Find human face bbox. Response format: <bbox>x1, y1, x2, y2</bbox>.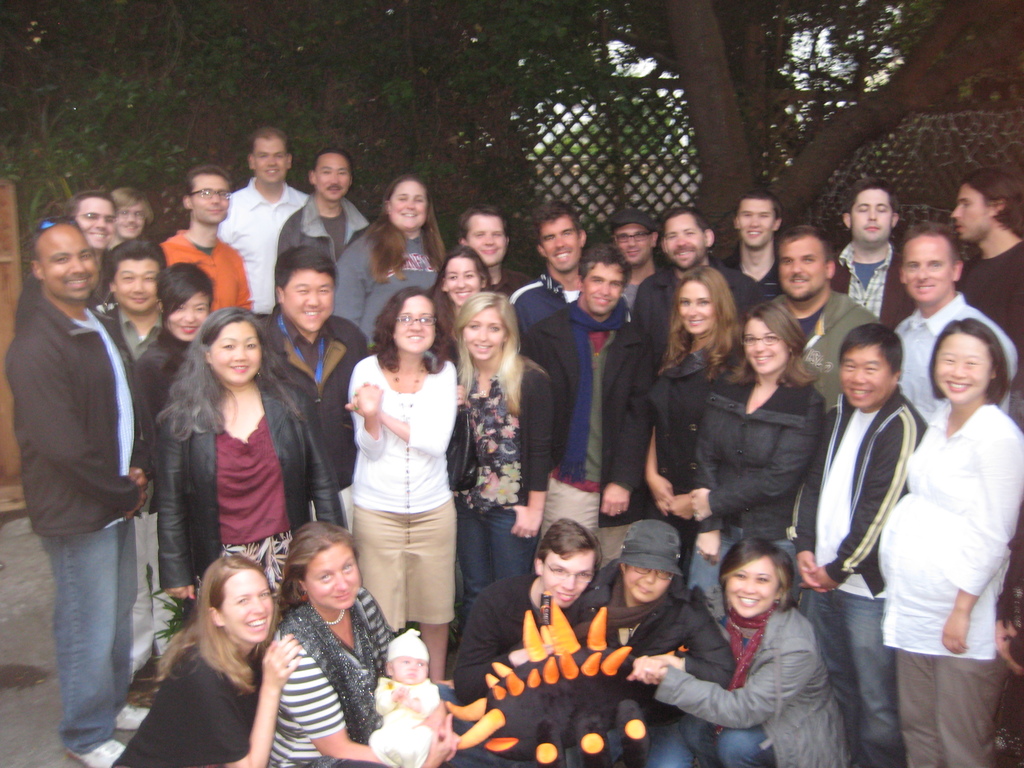
<bbox>747, 316, 783, 378</bbox>.
